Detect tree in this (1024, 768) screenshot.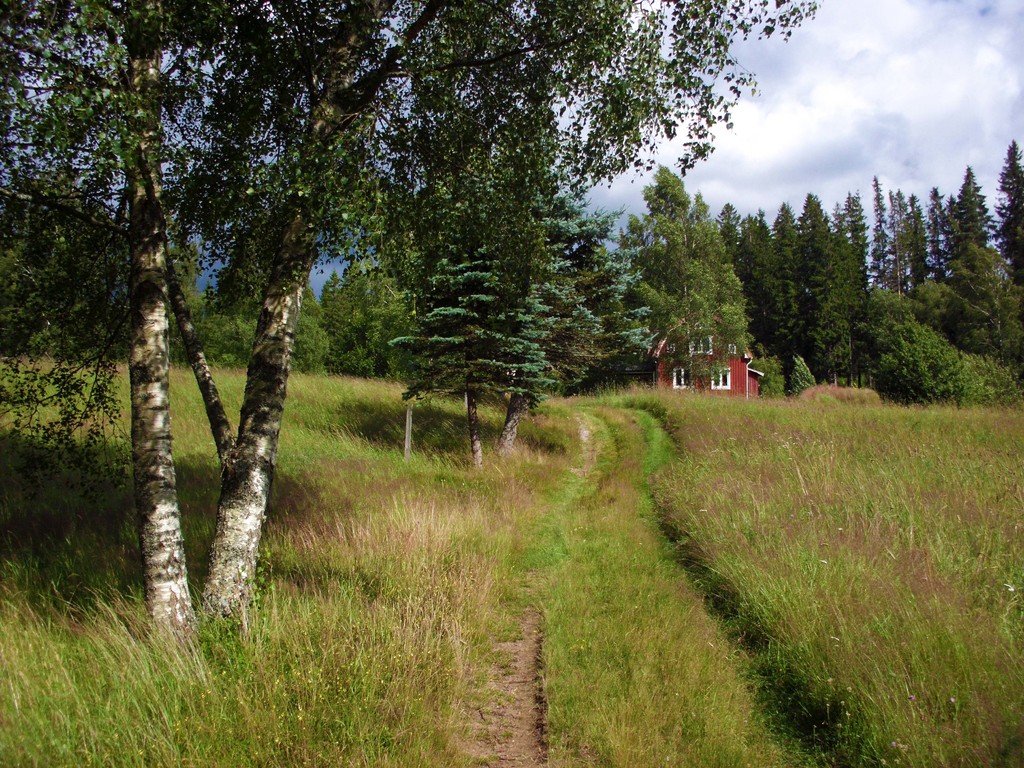
Detection: (737, 214, 772, 353).
